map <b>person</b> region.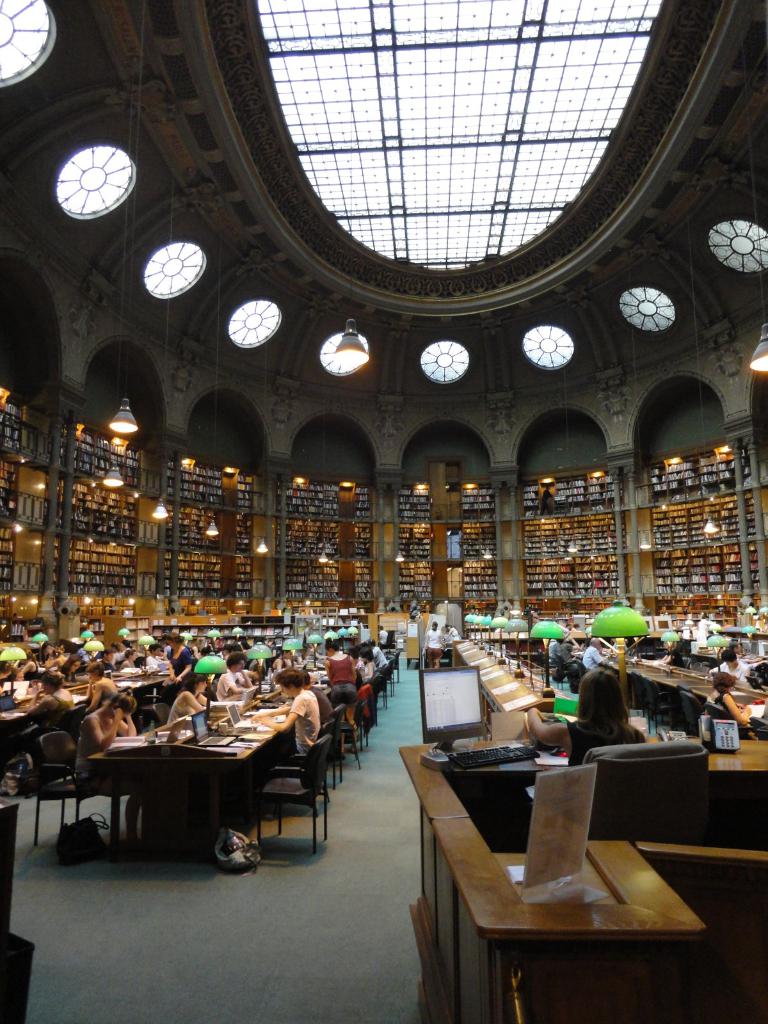
Mapped to pyautogui.locateOnScreen(323, 636, 363, 739).
